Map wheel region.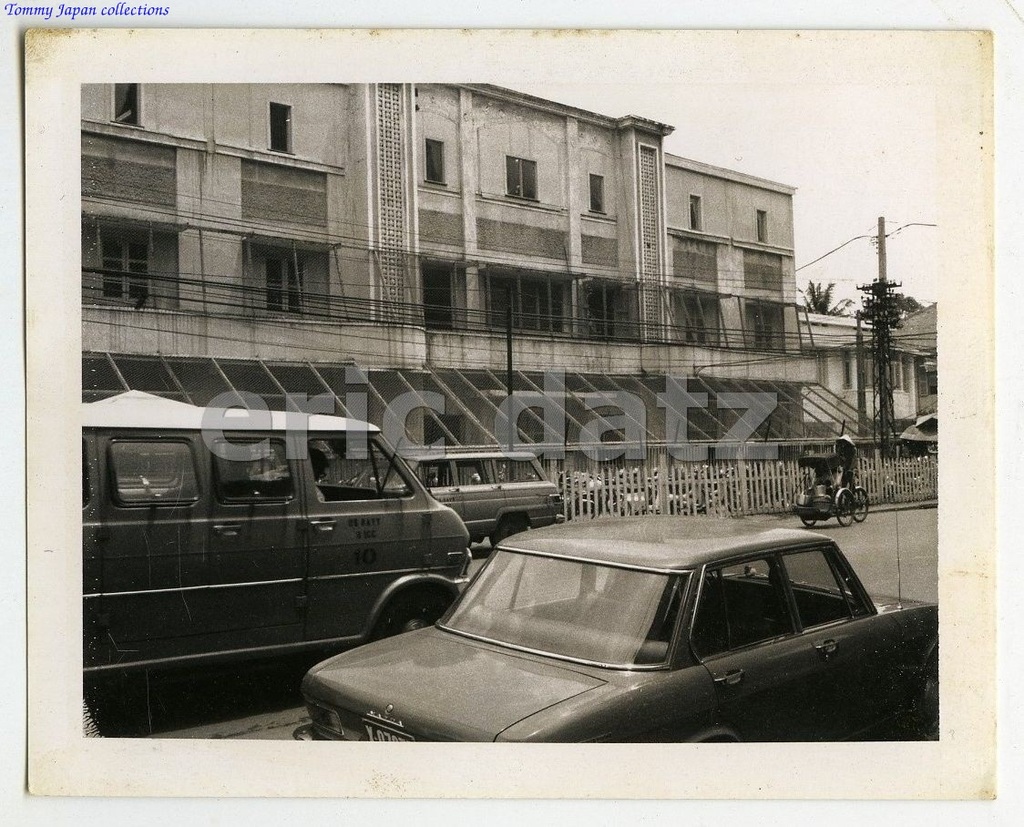
Mapped to bbox=(847, 482, 867, 516).
